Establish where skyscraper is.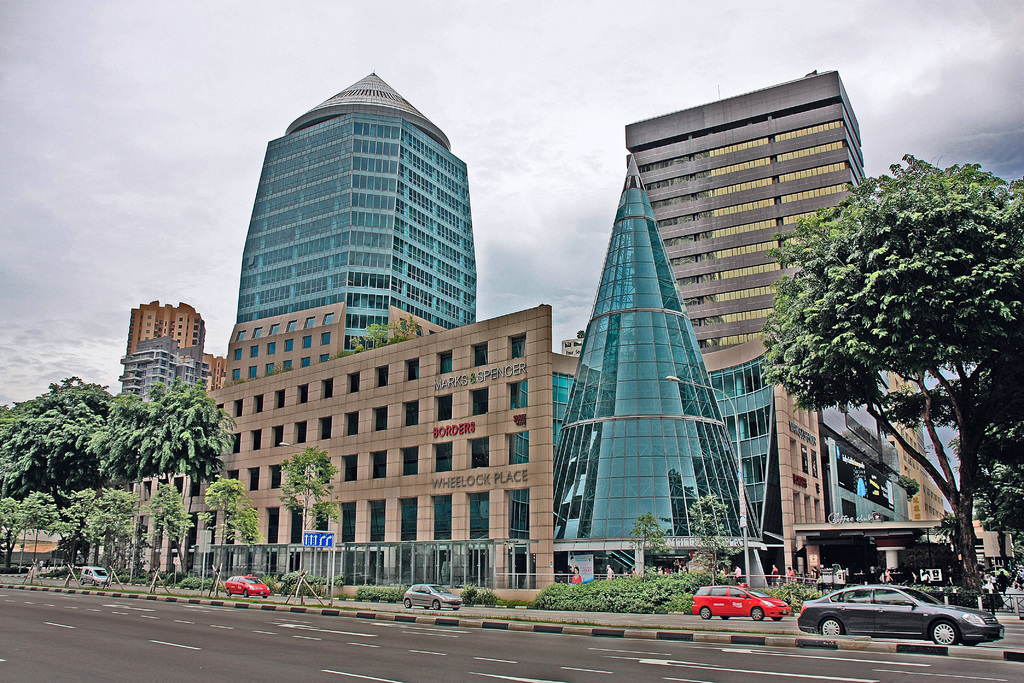
Established at select_region(234, 59, 483, 359).
